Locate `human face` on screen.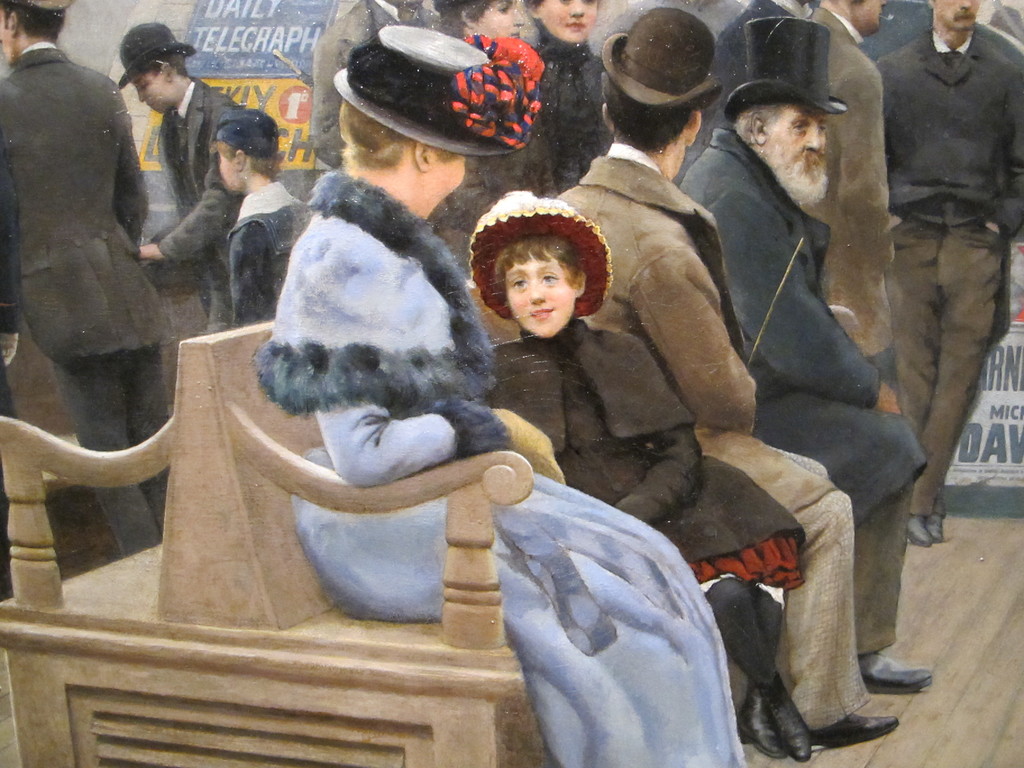
On screen at Rect(429, 154, 470, 217).
